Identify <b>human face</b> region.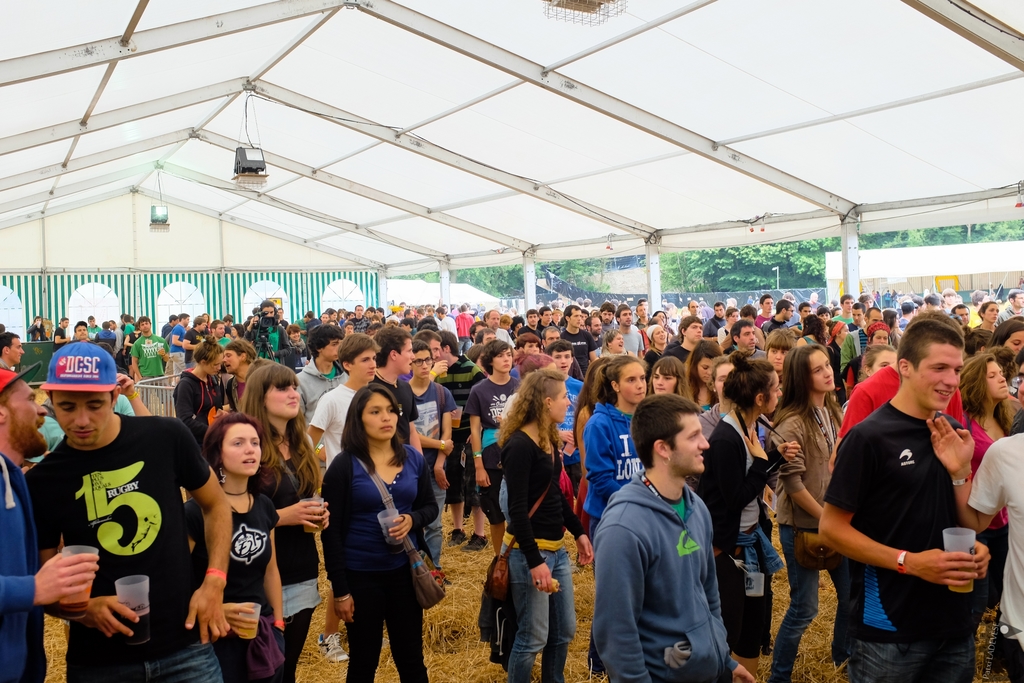
Region: detection(1018, 361, 1023, 407).
